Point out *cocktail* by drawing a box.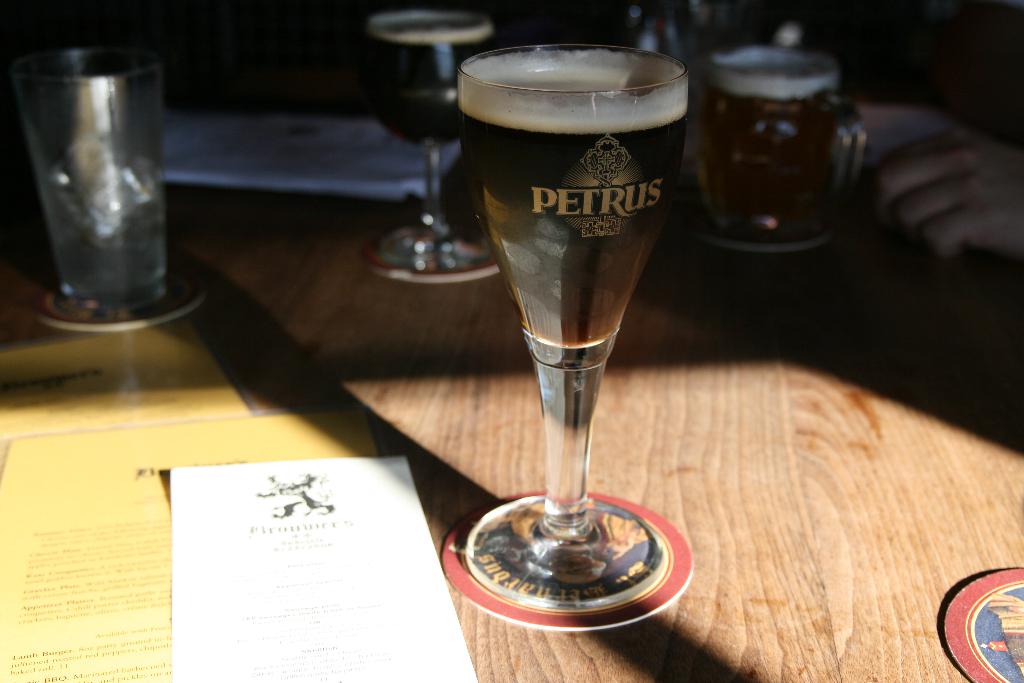
rect(360, 1, 503, 270).
